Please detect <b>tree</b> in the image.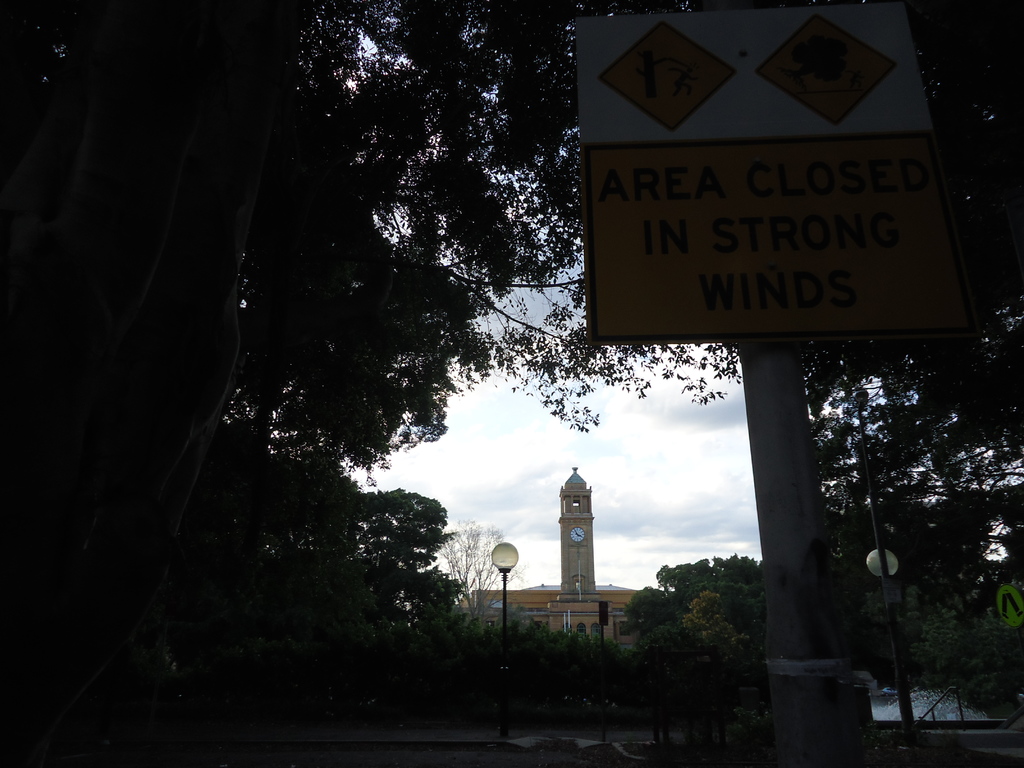
left=680, top=588, right=740, bottom=644.
